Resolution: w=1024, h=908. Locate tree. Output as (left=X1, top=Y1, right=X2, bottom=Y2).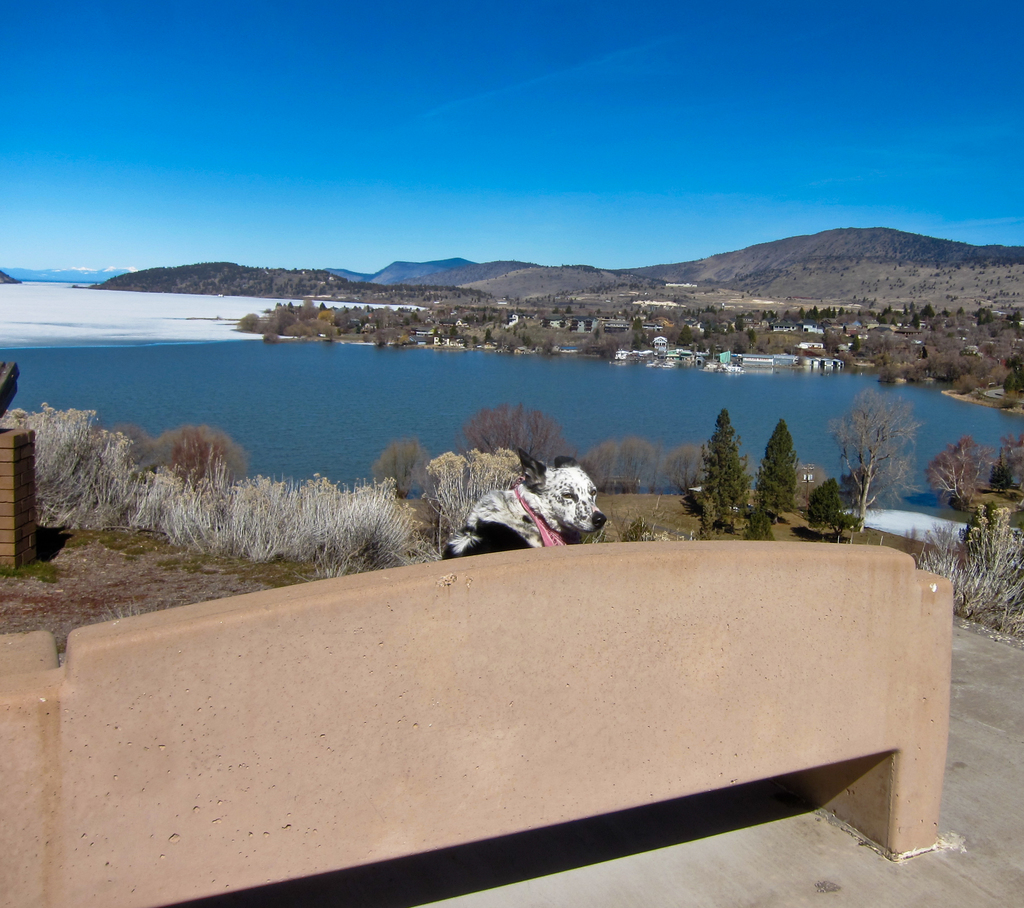
(left=927, top=435, right=995, bottom=508).
